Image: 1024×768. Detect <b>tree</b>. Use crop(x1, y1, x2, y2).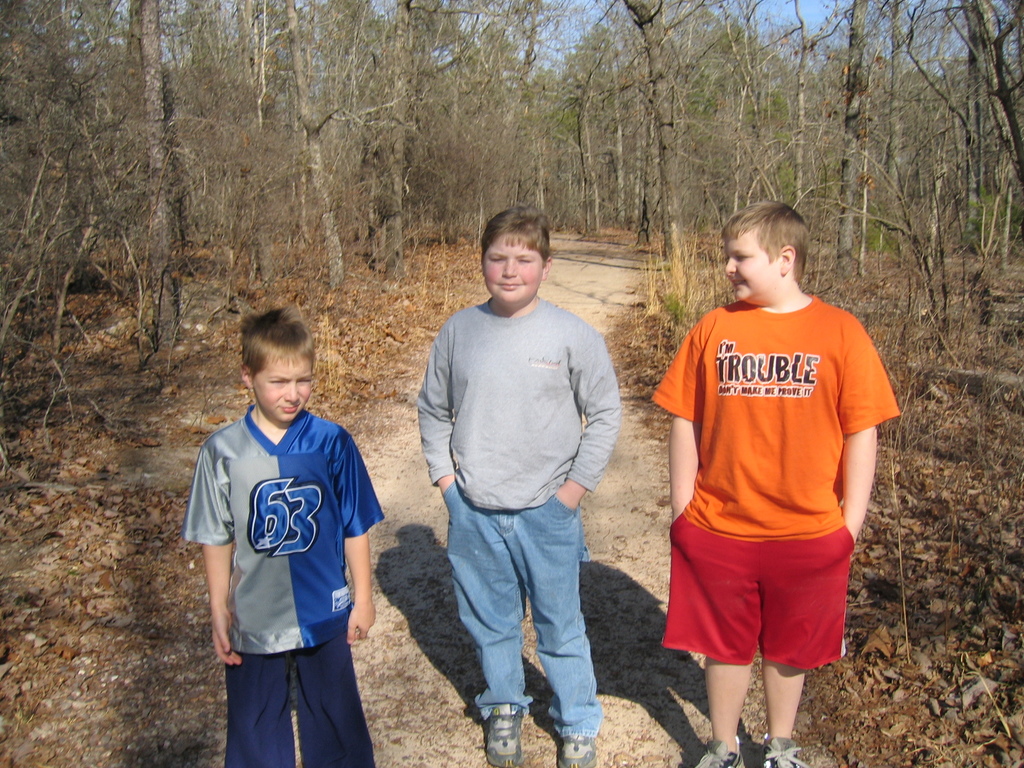
crop(903, 0, 1023, 177).
